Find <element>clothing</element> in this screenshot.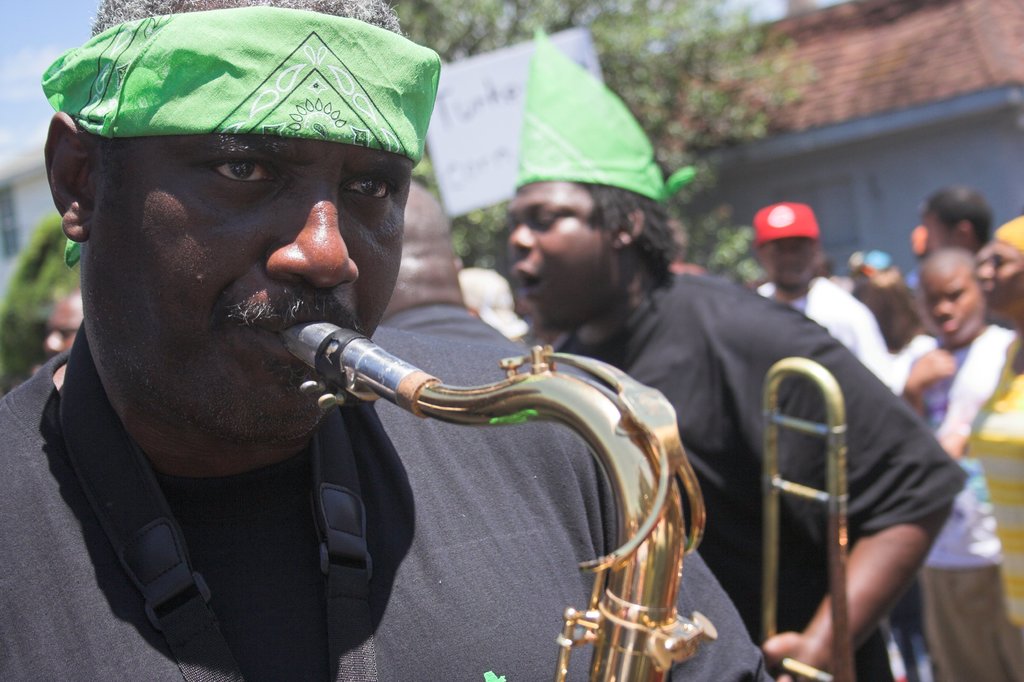
The bounding box for <element>clothing</element> is l=753, t=284, r=917, b=443.
